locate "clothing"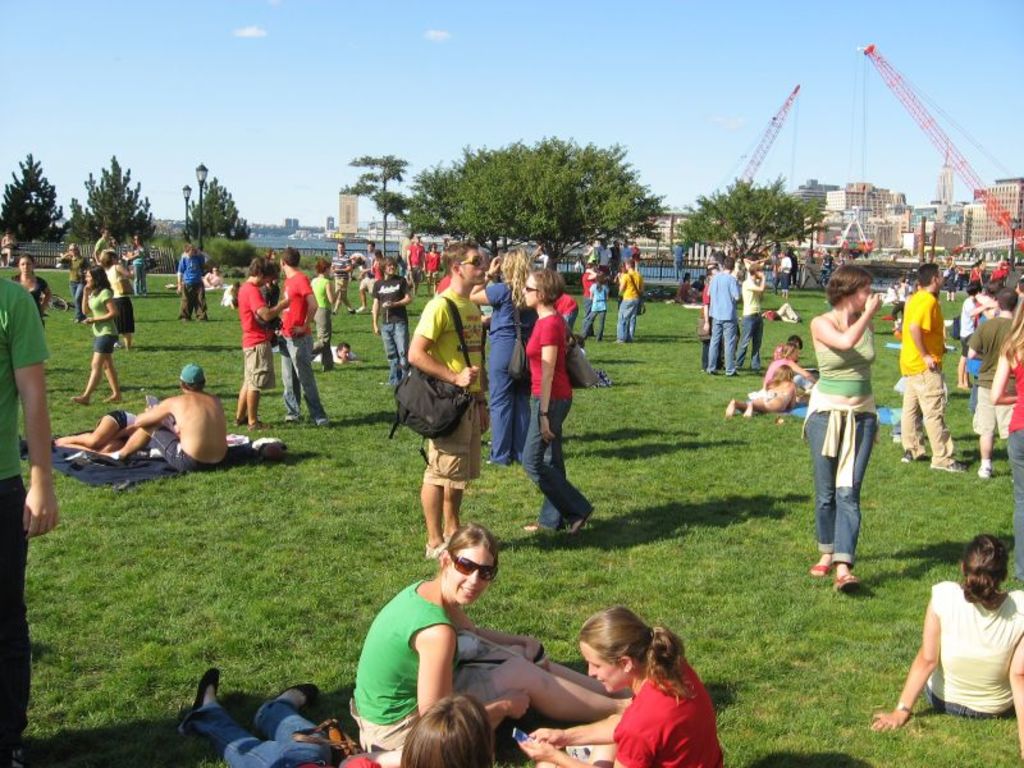
x1=352, y1=575, x2=503, y2=754
